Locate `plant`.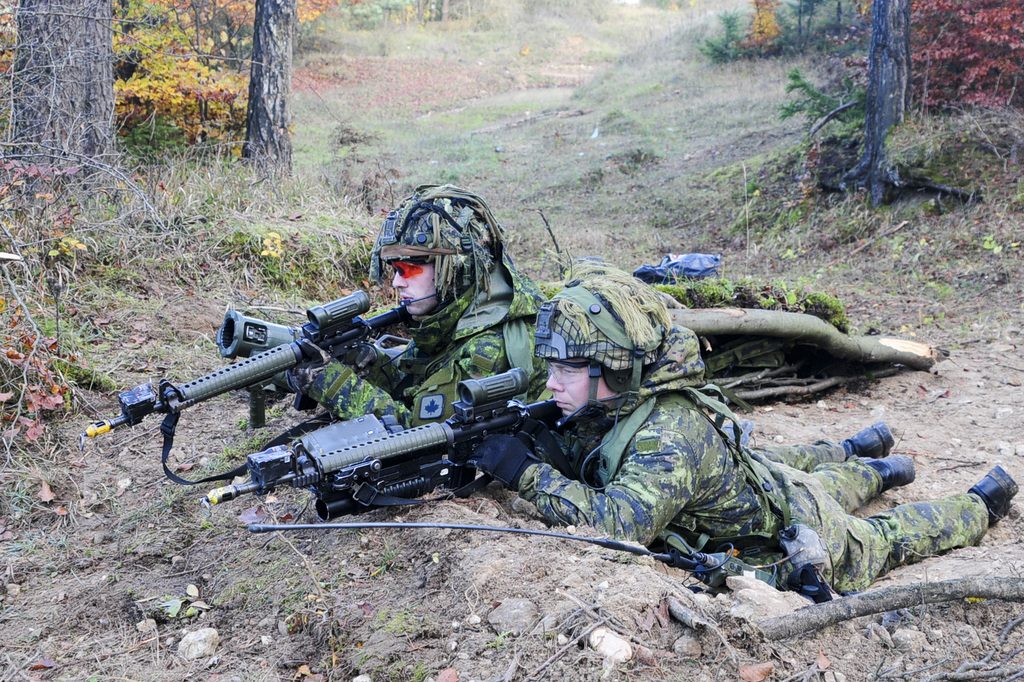
Bounding box: 269/553/291/571.
